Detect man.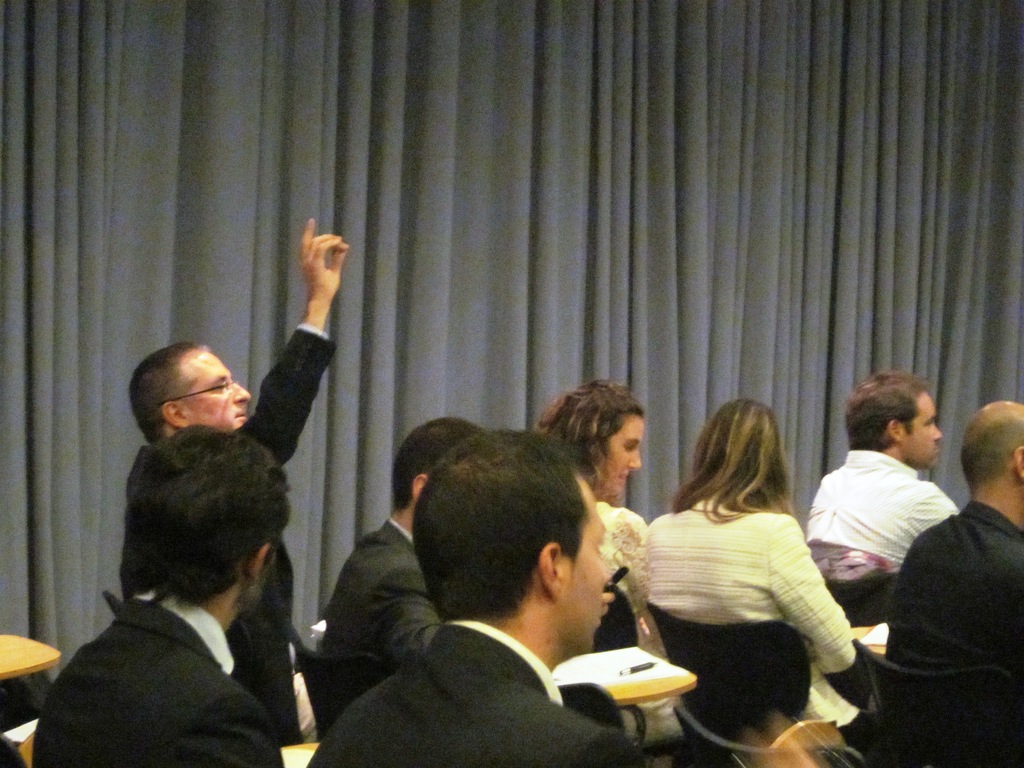
Detected at 127,209,353,751.
